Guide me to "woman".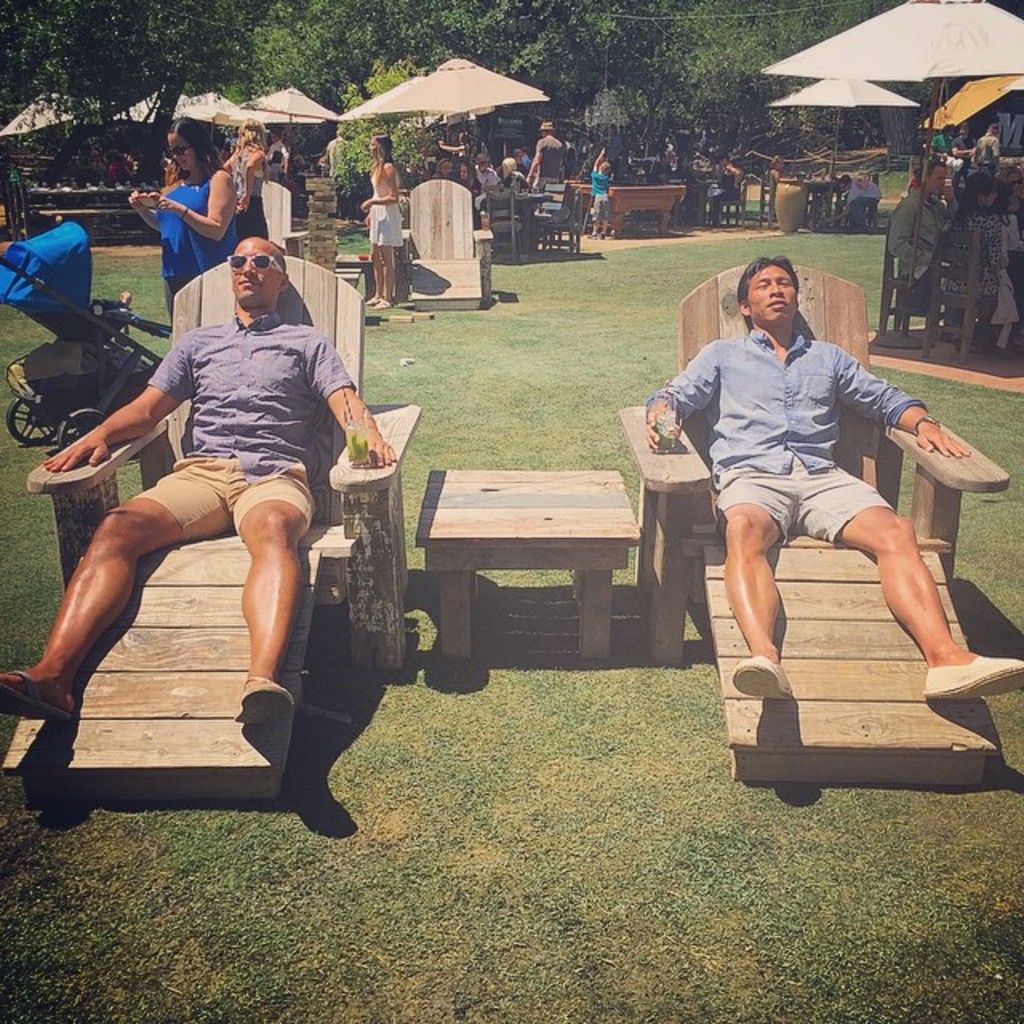
Guidance: crop(355, 131, 402, 314).
